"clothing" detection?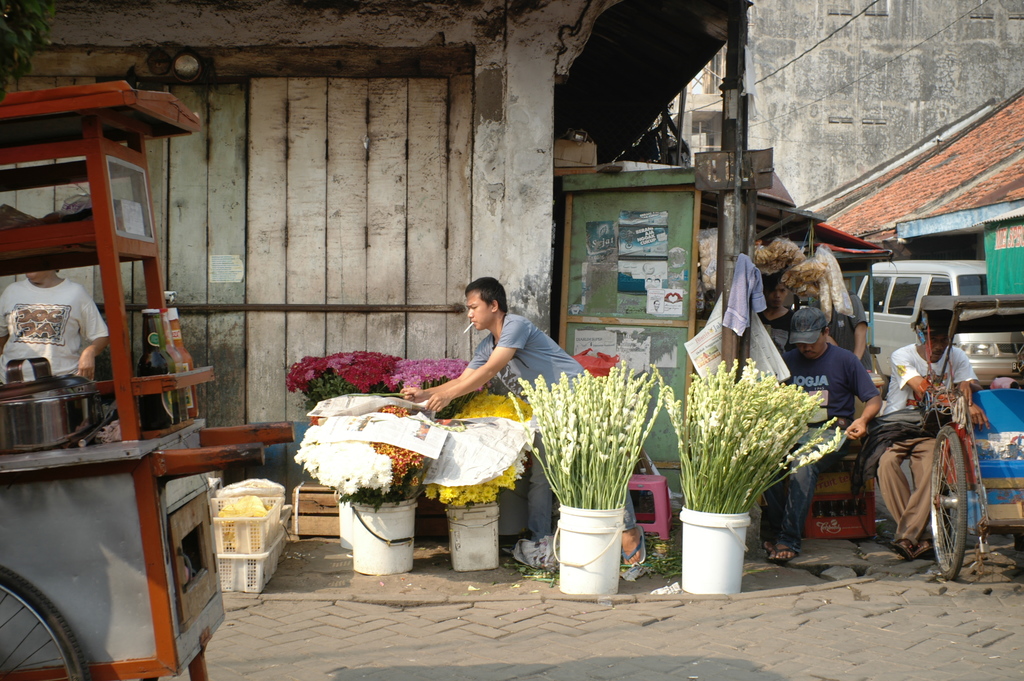
crop(828, 296, 876, 372)
